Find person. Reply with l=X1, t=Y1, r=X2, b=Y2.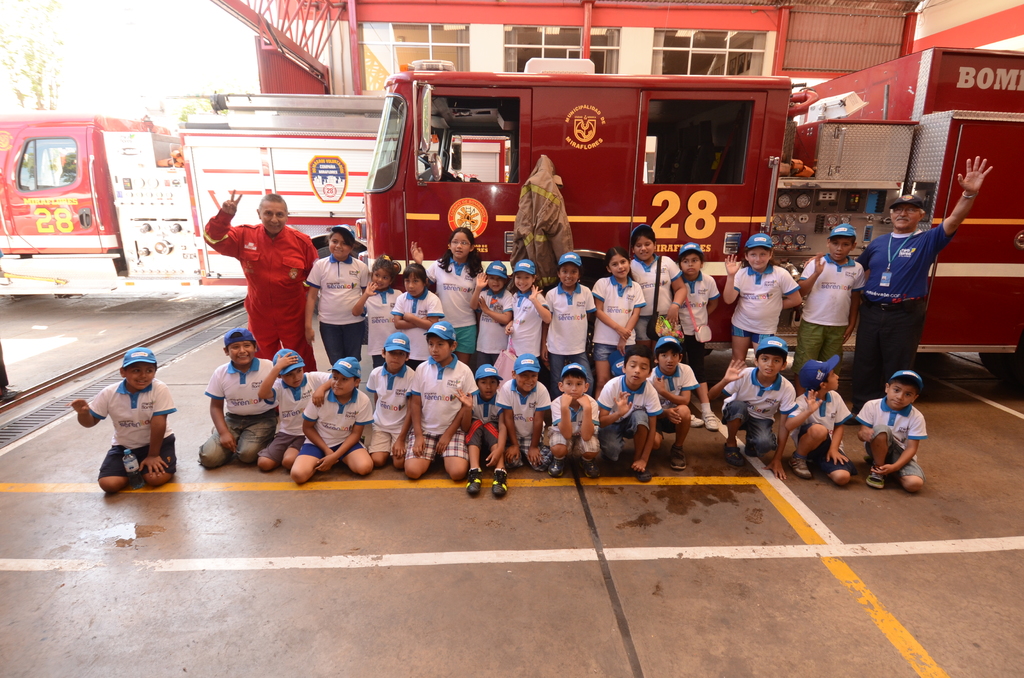
l=854, t=370, r=930, b=496.
